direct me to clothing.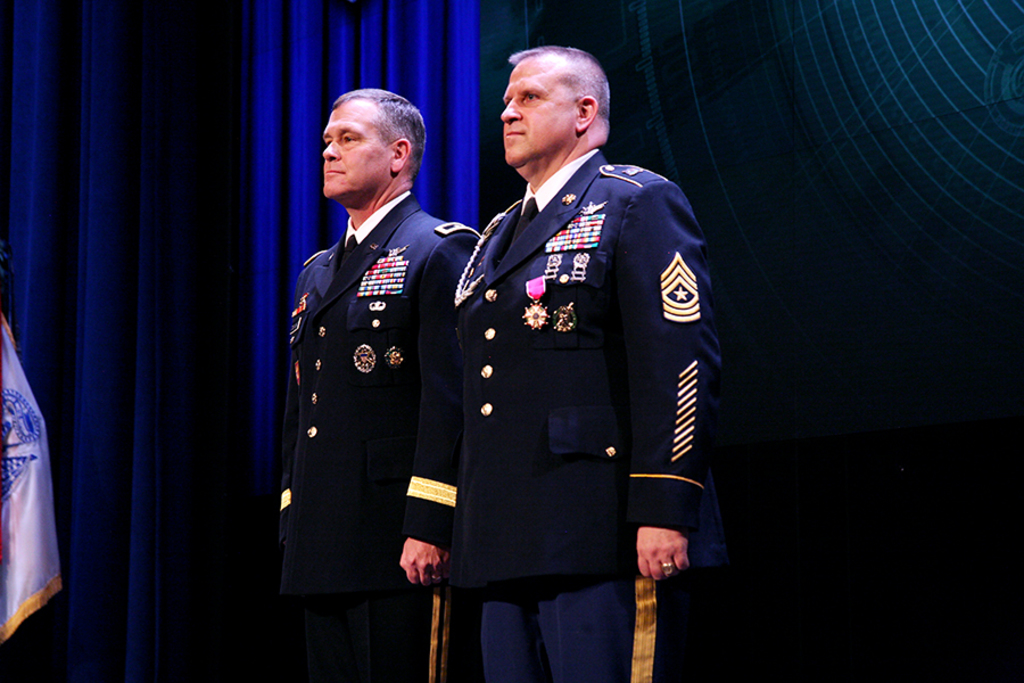
Direction: locate(280, 204, 465, 682).
